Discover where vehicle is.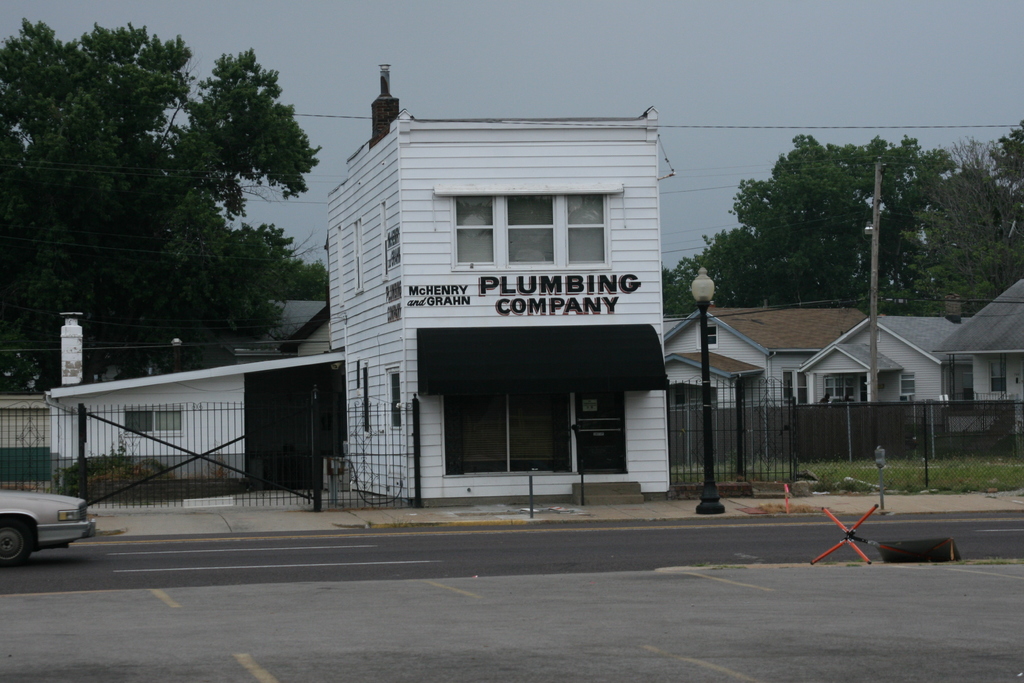
Discovered at 4,484,101,558.
